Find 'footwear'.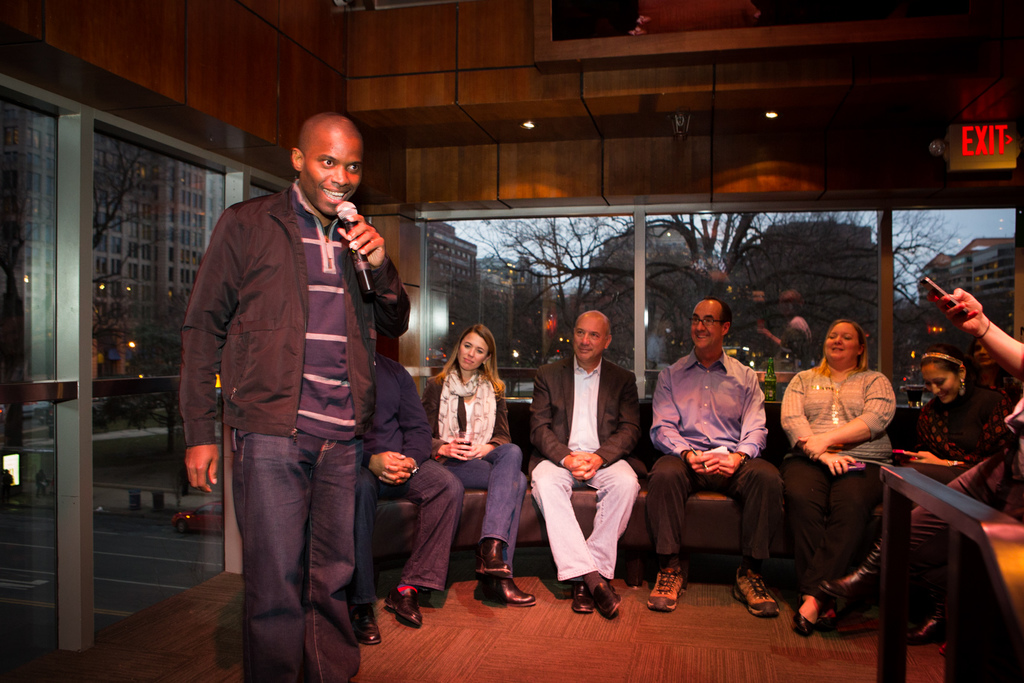
(x1=350, y1=601, x2=384, y2=650).
